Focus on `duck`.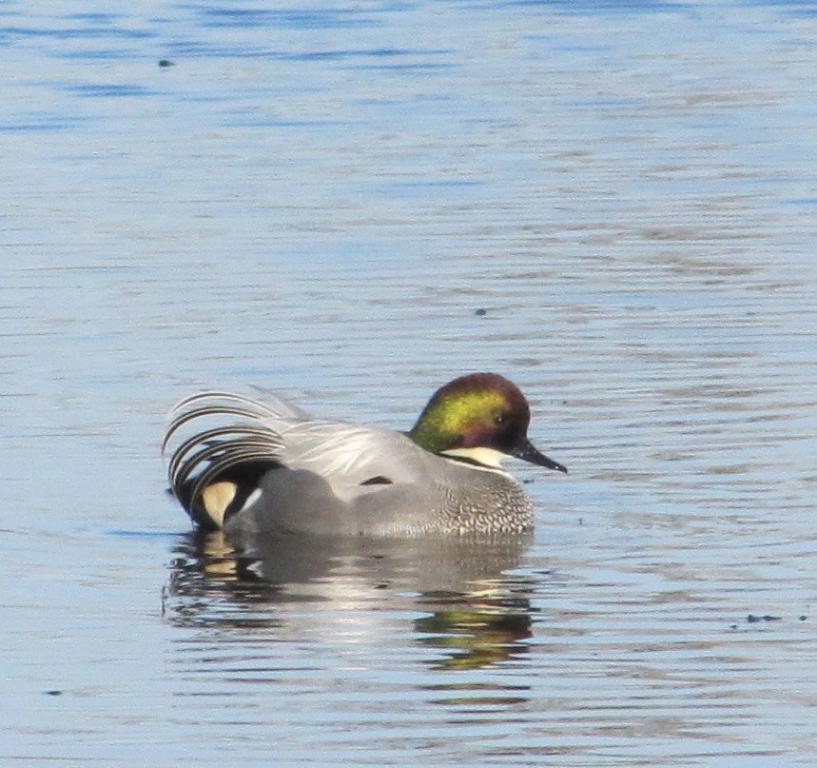
Focused at left=160, top=364, right=578, bottom=557.
